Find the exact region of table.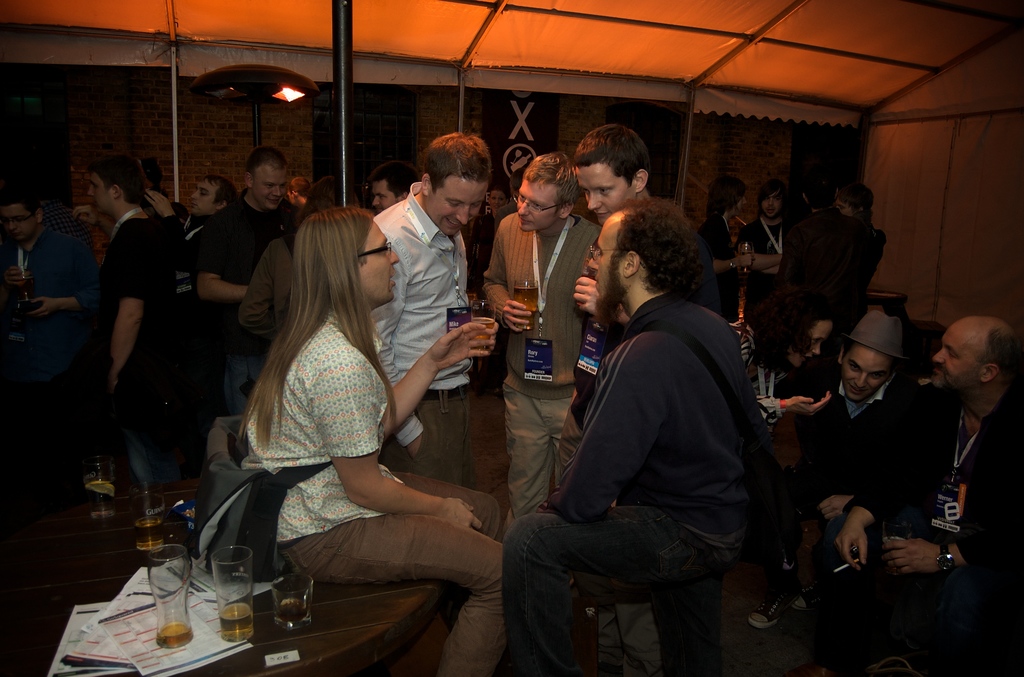
Exact region: BBox(0, 471, 453, 676).
